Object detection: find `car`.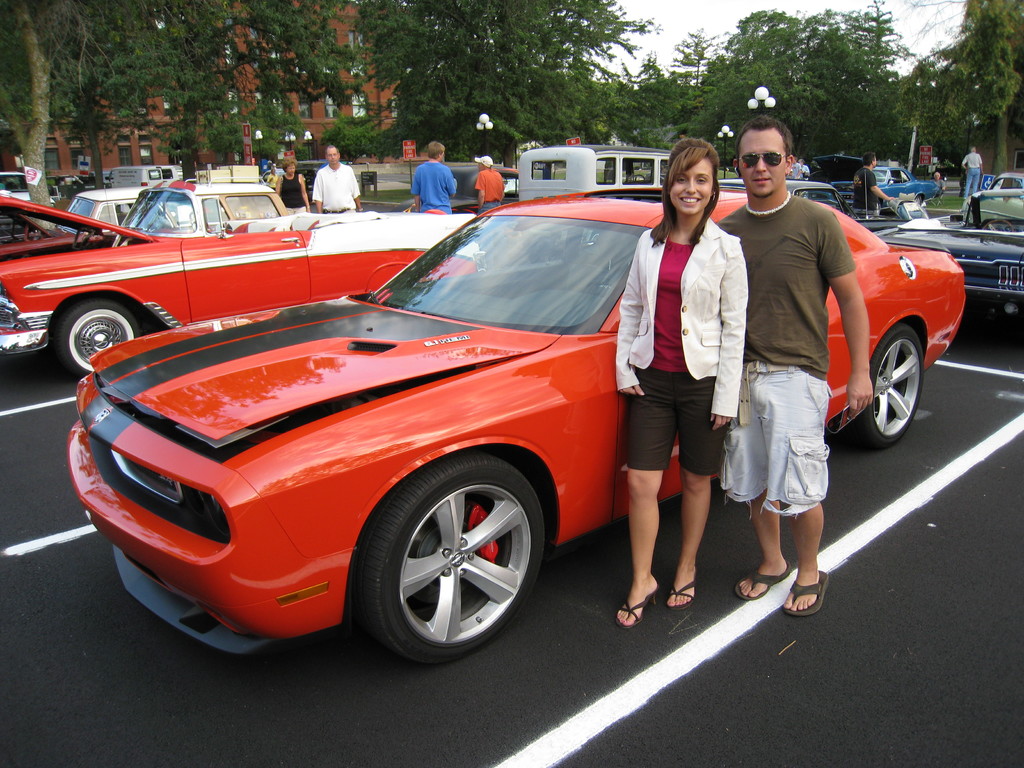
l=515, t=140, r=674, b=204.
